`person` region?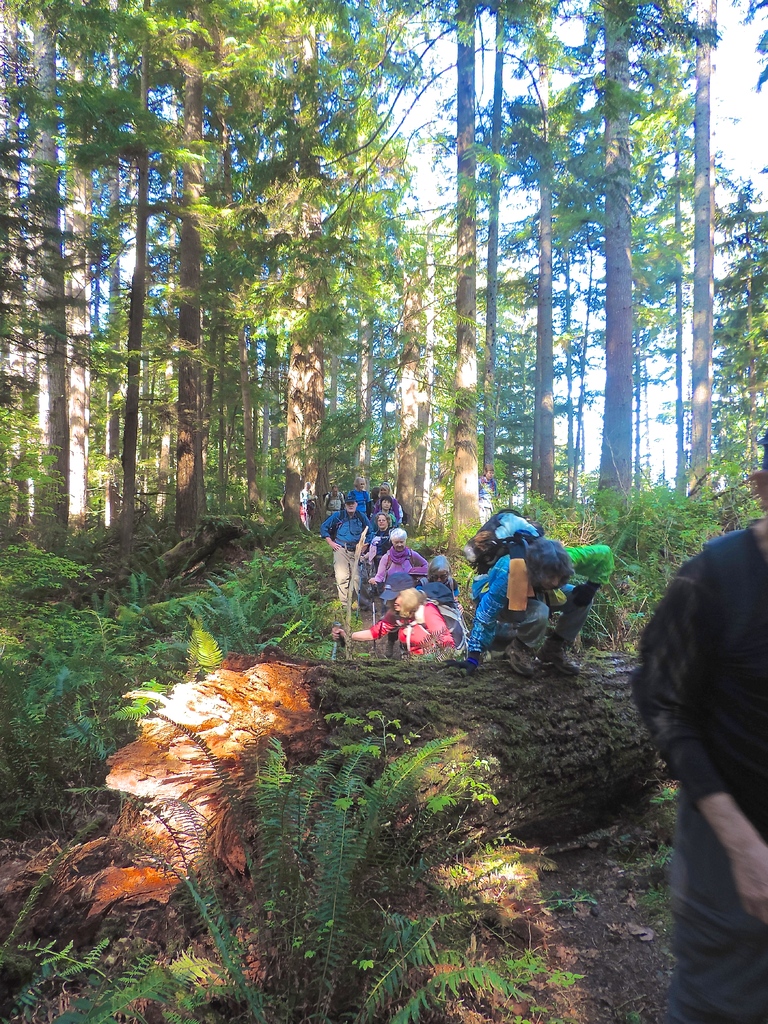
(x1=321, y1=489, x2=374, y2=612)
